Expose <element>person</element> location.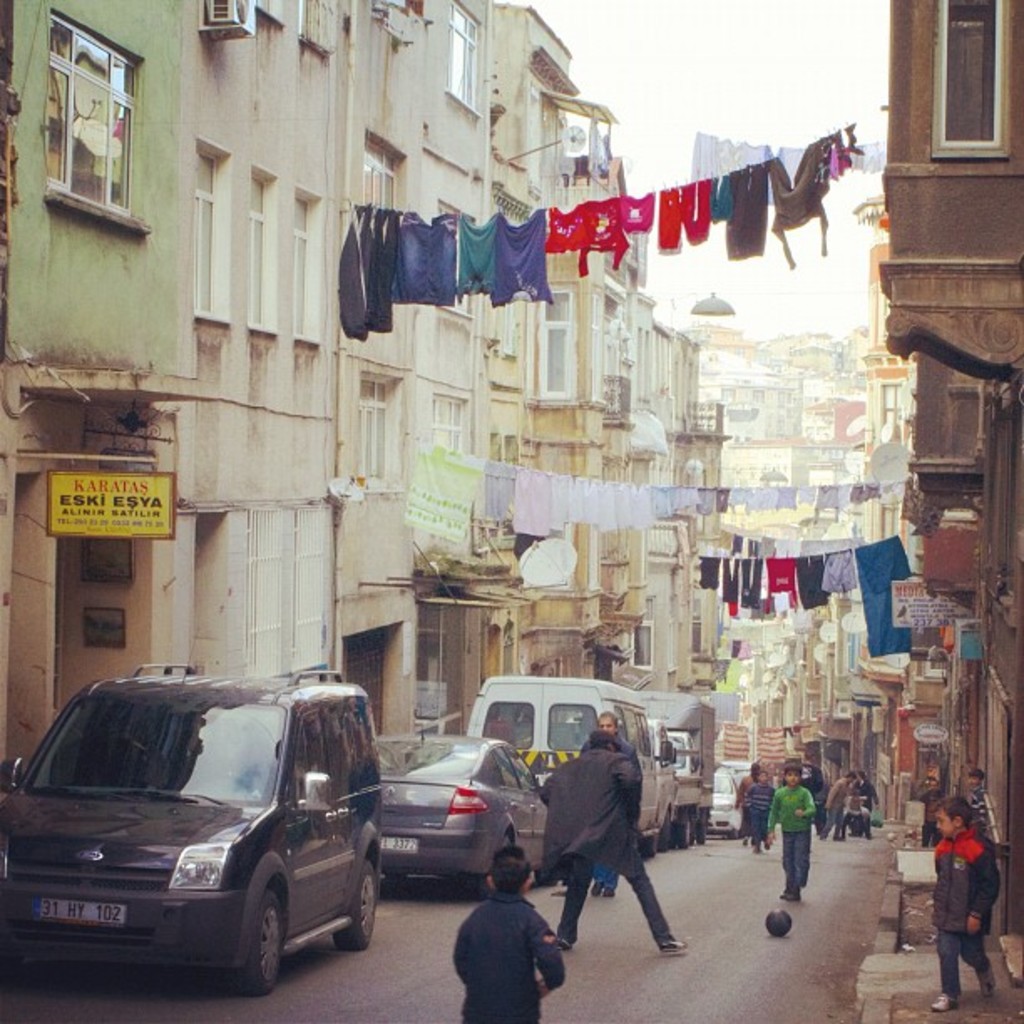
Exposed at pyautogui.locateOnScreen(925, 793, 1004, 1007).
